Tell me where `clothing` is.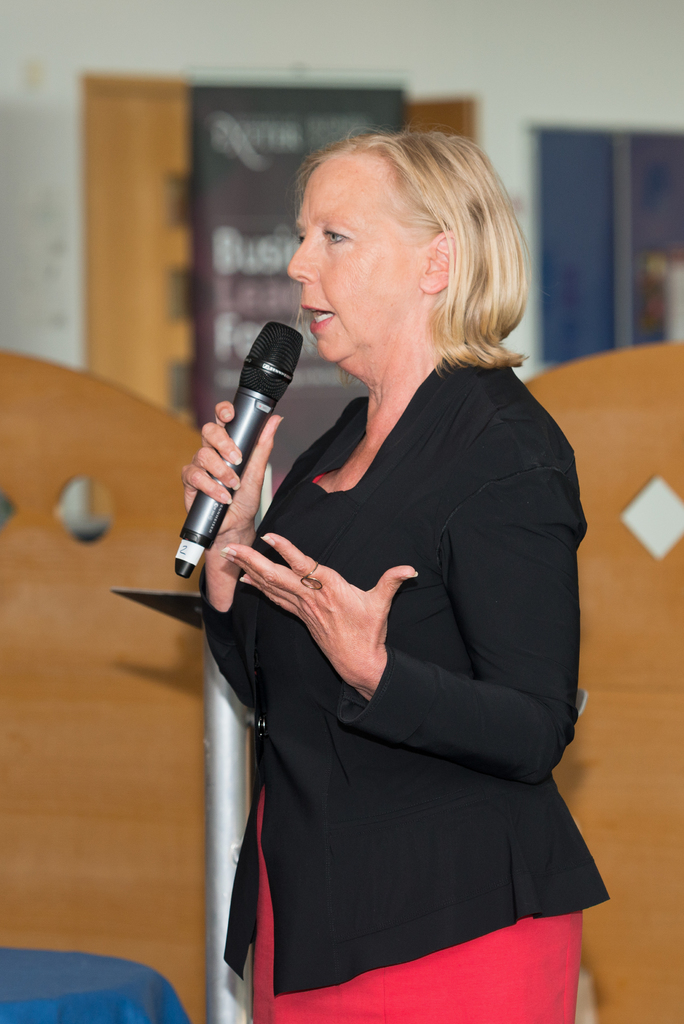
`clothing` is at 206 317 597 1001.
